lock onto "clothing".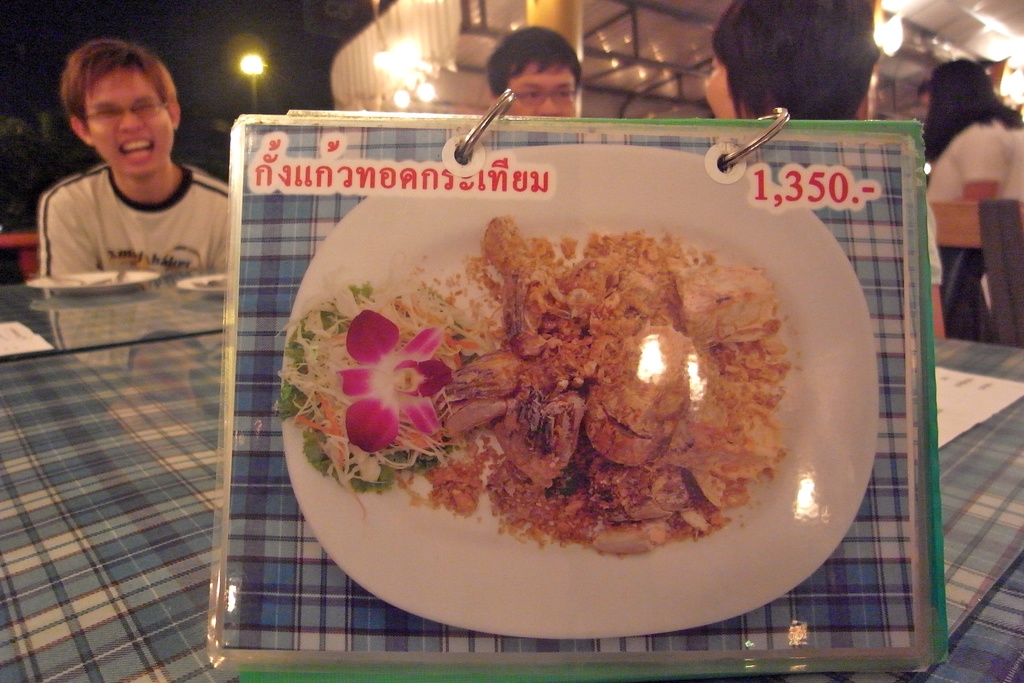
Locked: left=35, top=161, right=232, bottom=284.
